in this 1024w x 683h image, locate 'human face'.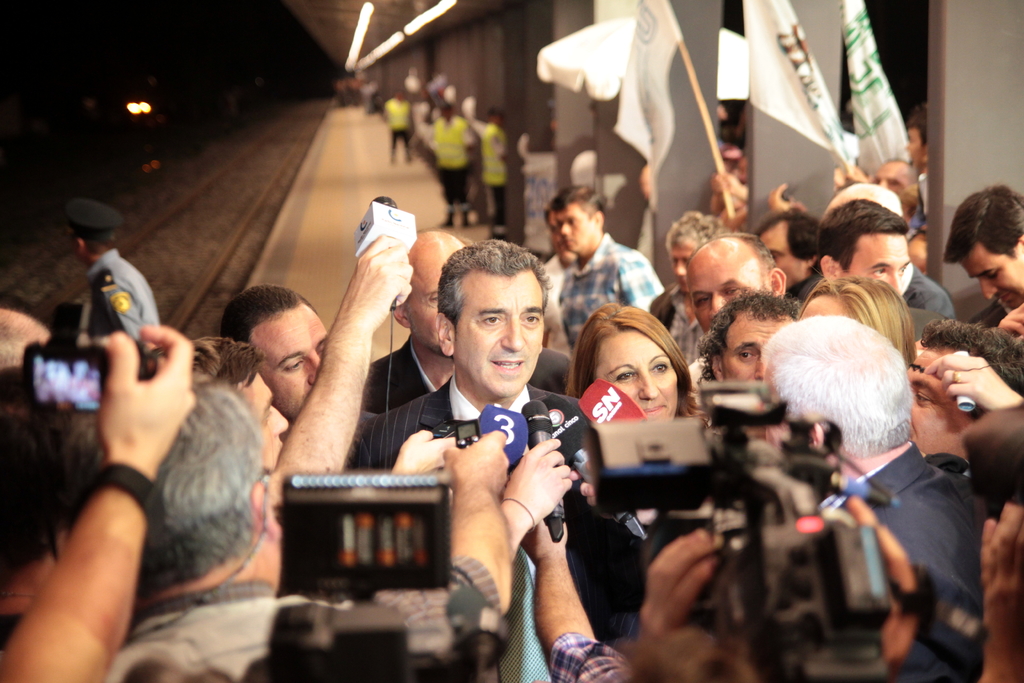
Bounding box: [x1=555, y1=200, x2=599, y2=256].
